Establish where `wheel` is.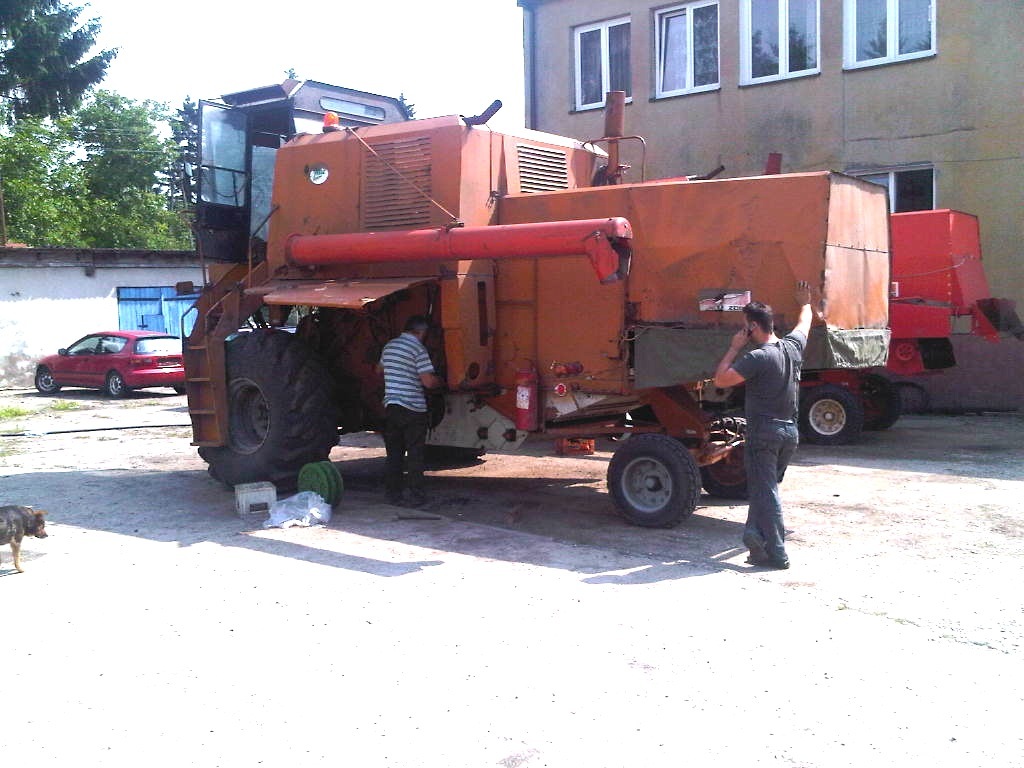
Established at [603,432,704,534].
